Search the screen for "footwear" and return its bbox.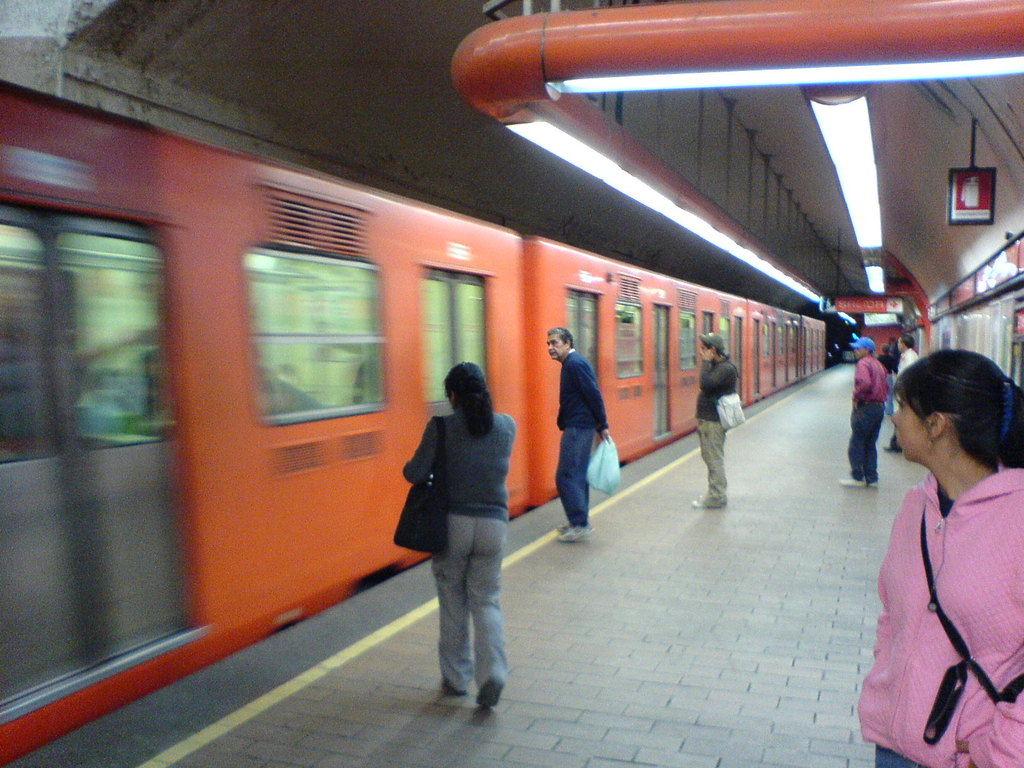
Found: detection(557, 522, 596, 540).
